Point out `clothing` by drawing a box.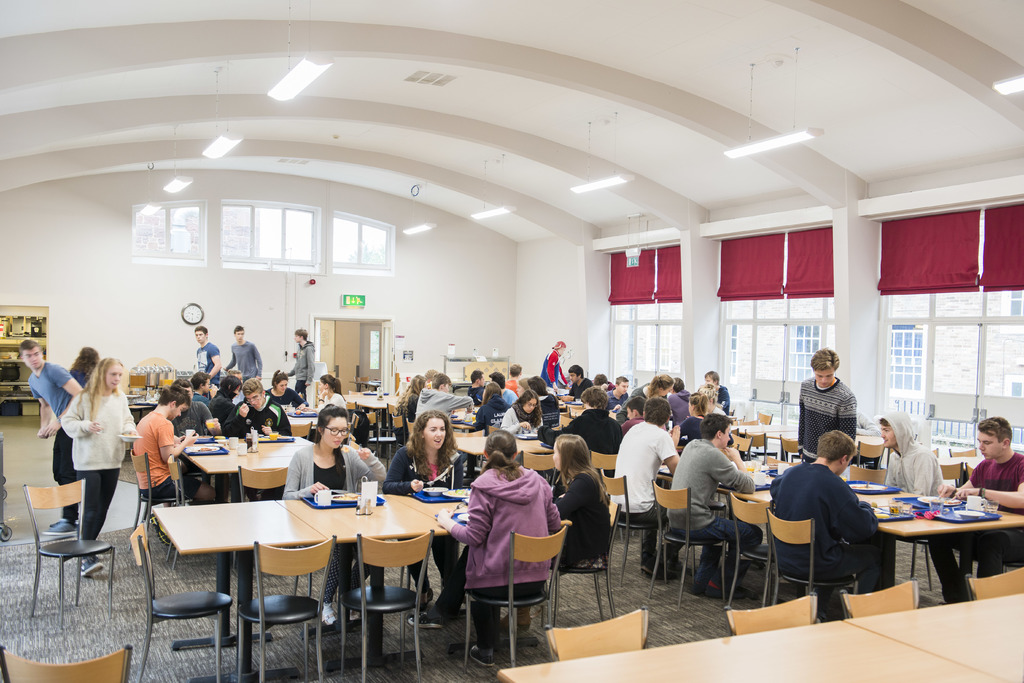
box=[613, 380, 651, 422].
